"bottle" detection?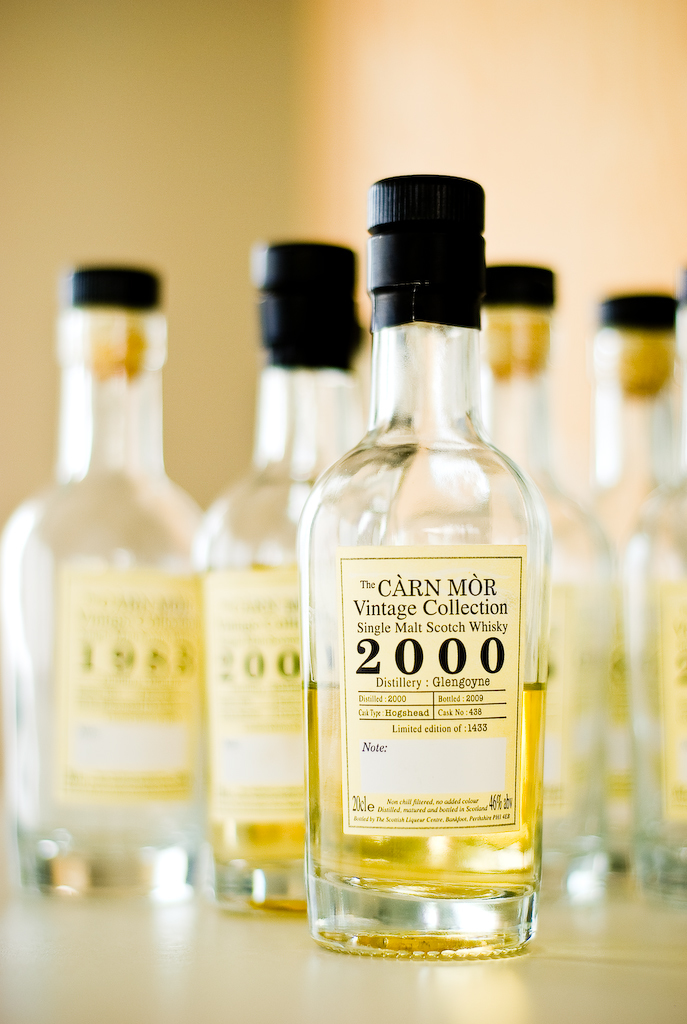
l=473, t=259, r=628, b=890
